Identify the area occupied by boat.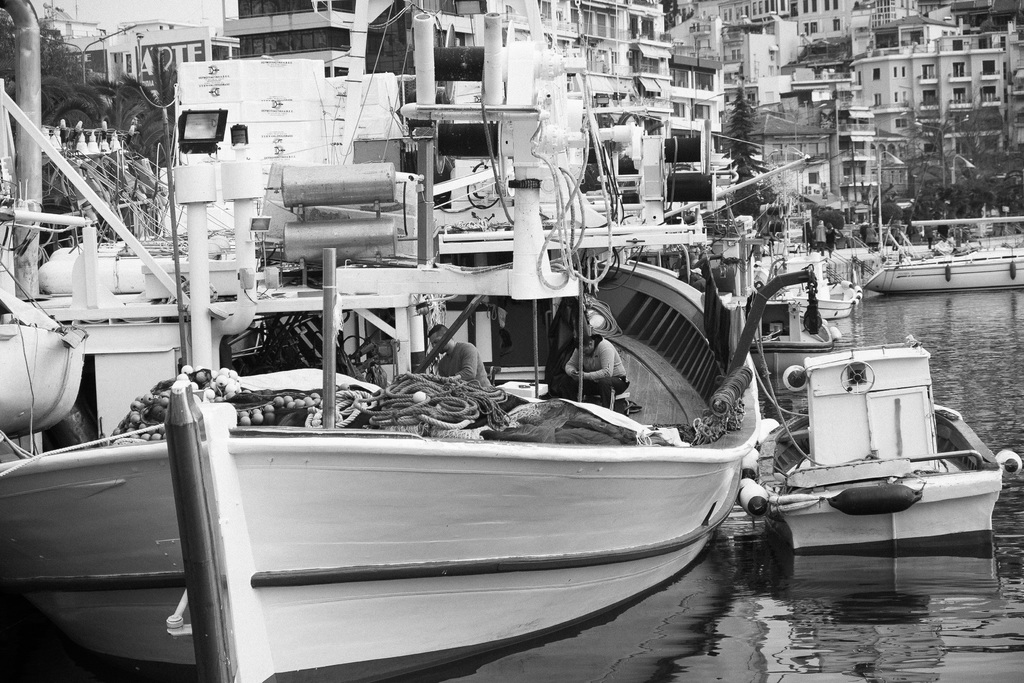
Area: {"x1": 858, "y1": 218, "x2": 1023, "y2": 288}.
